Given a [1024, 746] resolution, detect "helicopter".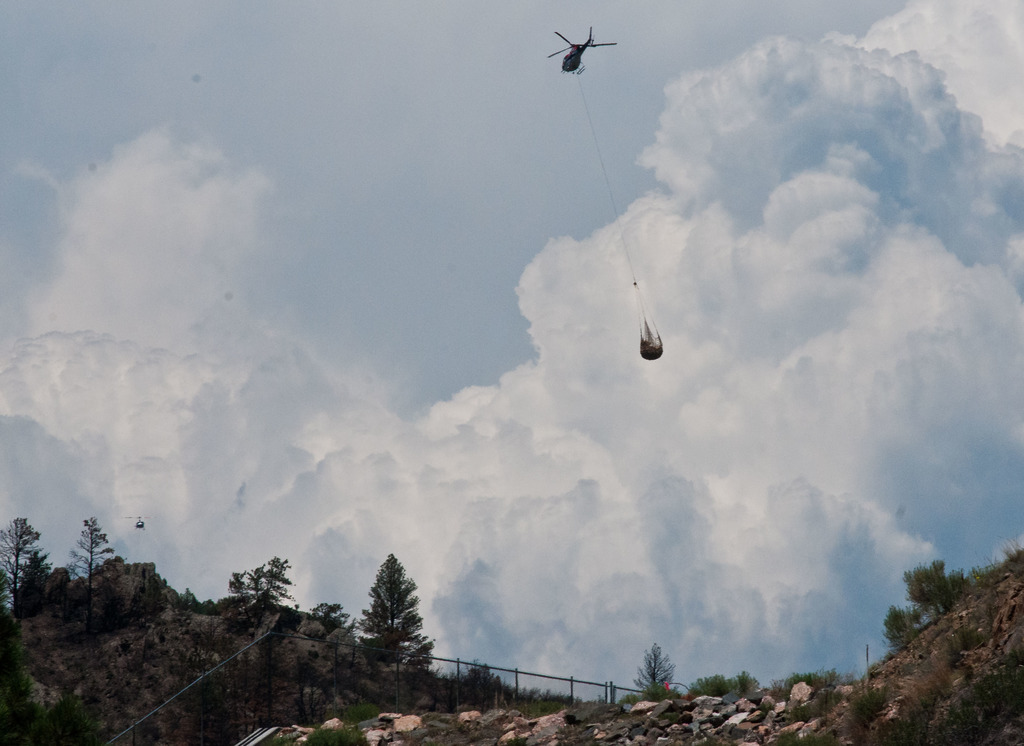
121,515,158,531.
